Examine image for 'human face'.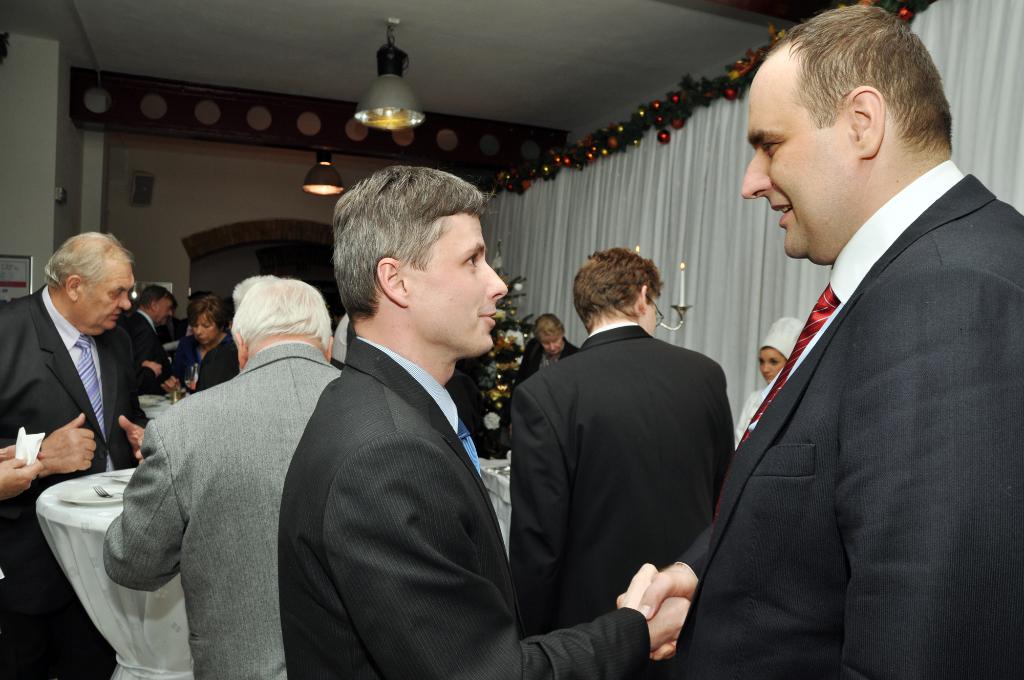
Examination result: [740,49,849,255].
